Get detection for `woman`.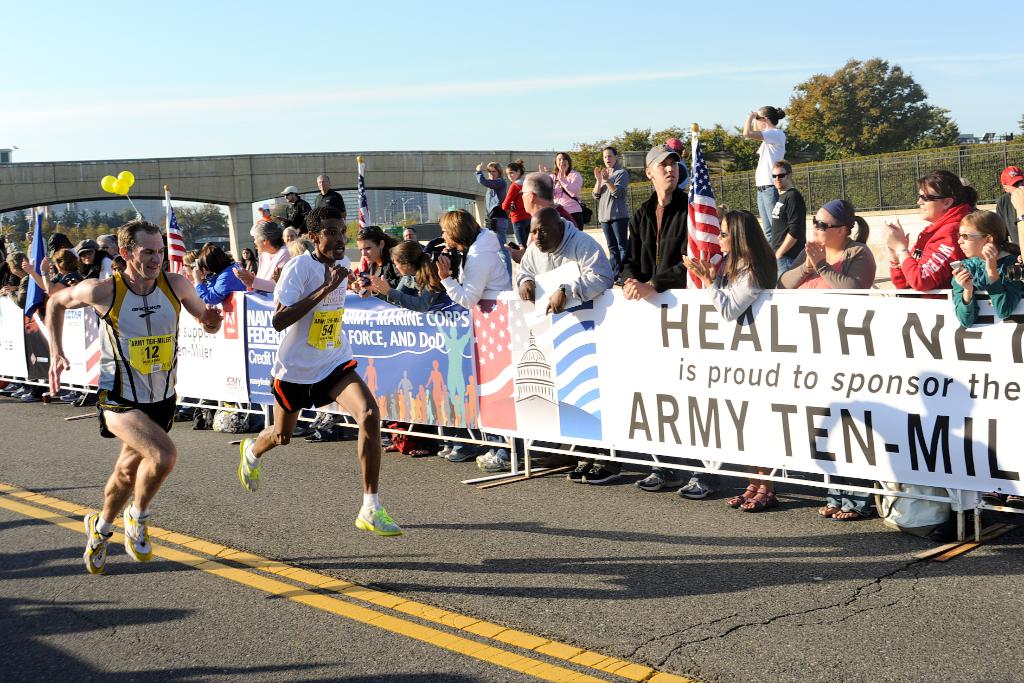
Detection: {"x1": 904, "y1": 161, "x2": 1012, "y2": 302}.
